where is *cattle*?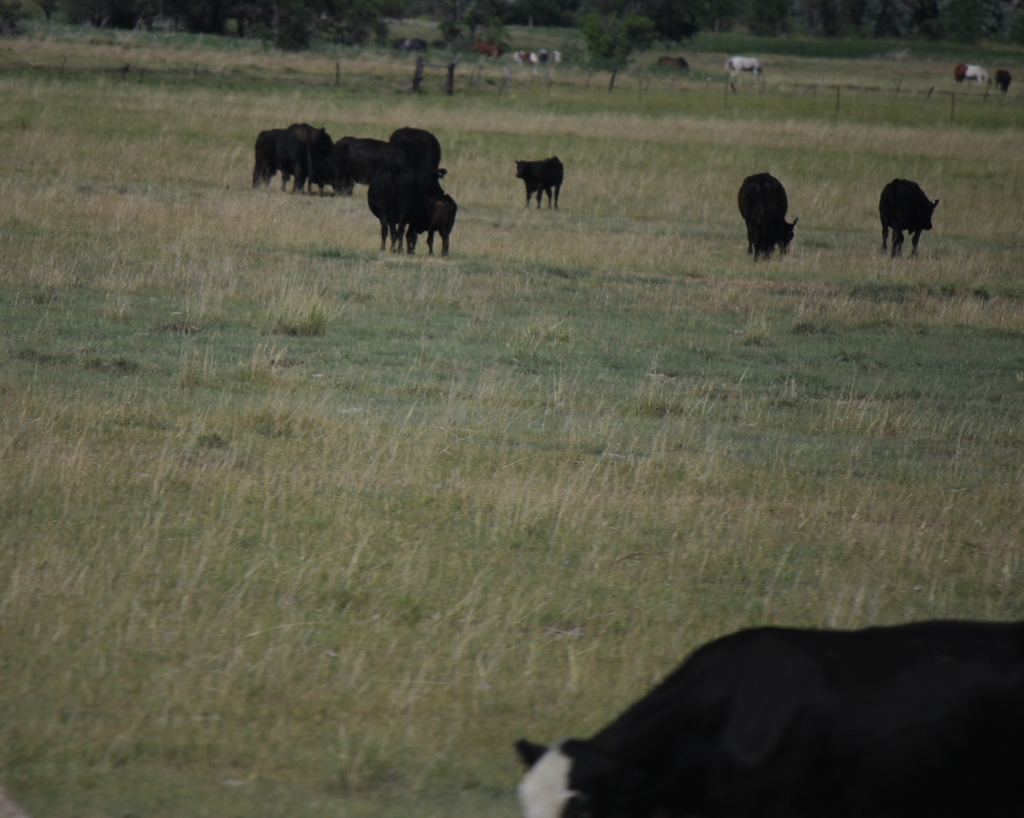
crop(879, 180, 942, 257).
